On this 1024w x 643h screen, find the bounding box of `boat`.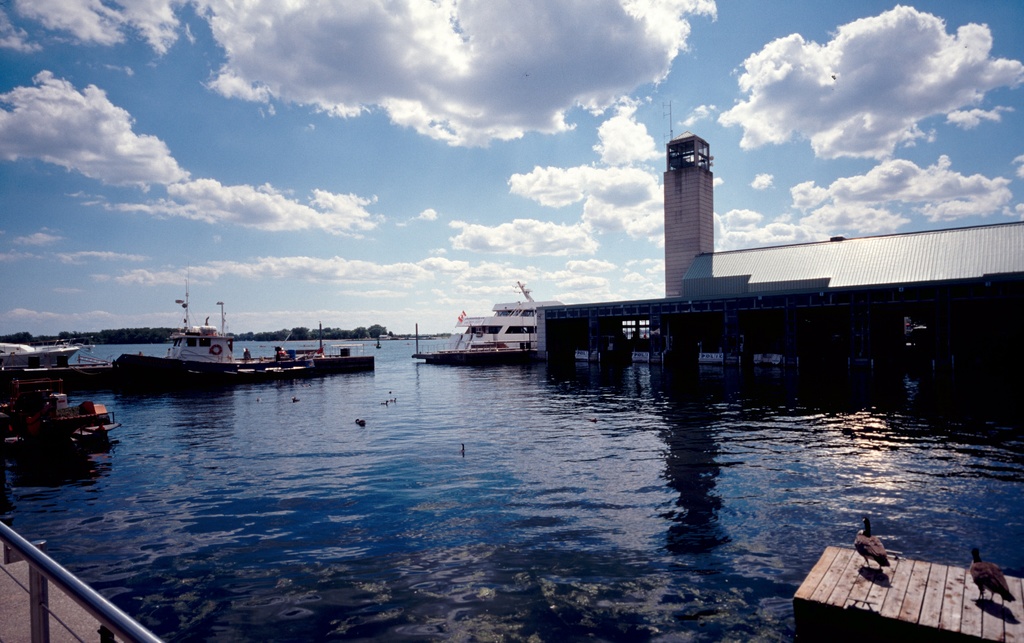
Bounding box: <region>112, 283, 318, 394</region>.
